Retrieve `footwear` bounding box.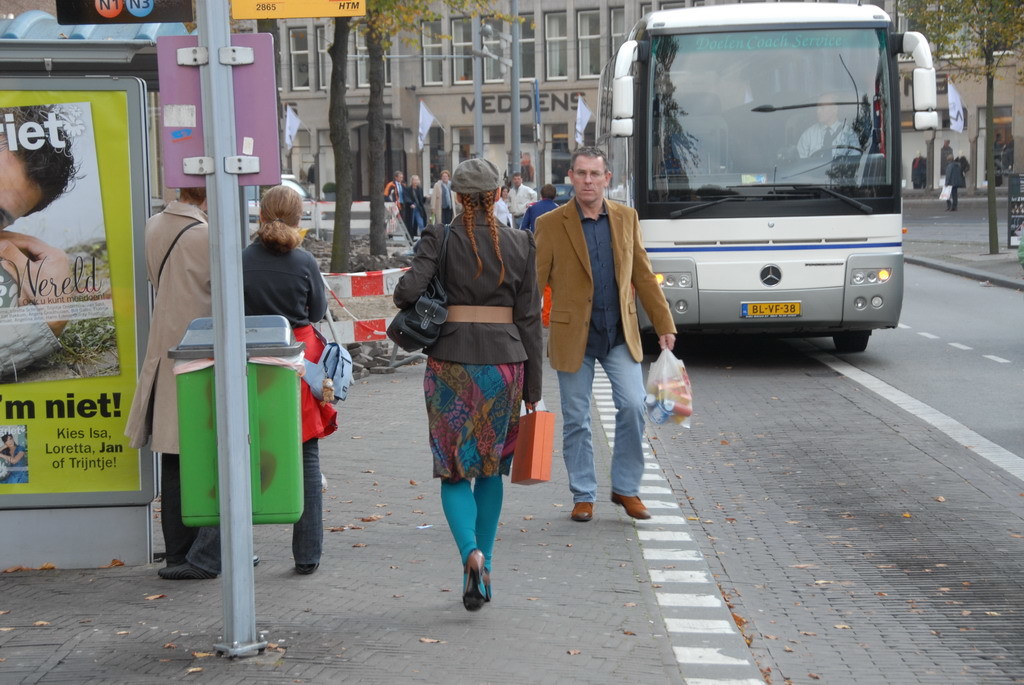
Bounding box: bbox=[298, 562, 318, 572].
